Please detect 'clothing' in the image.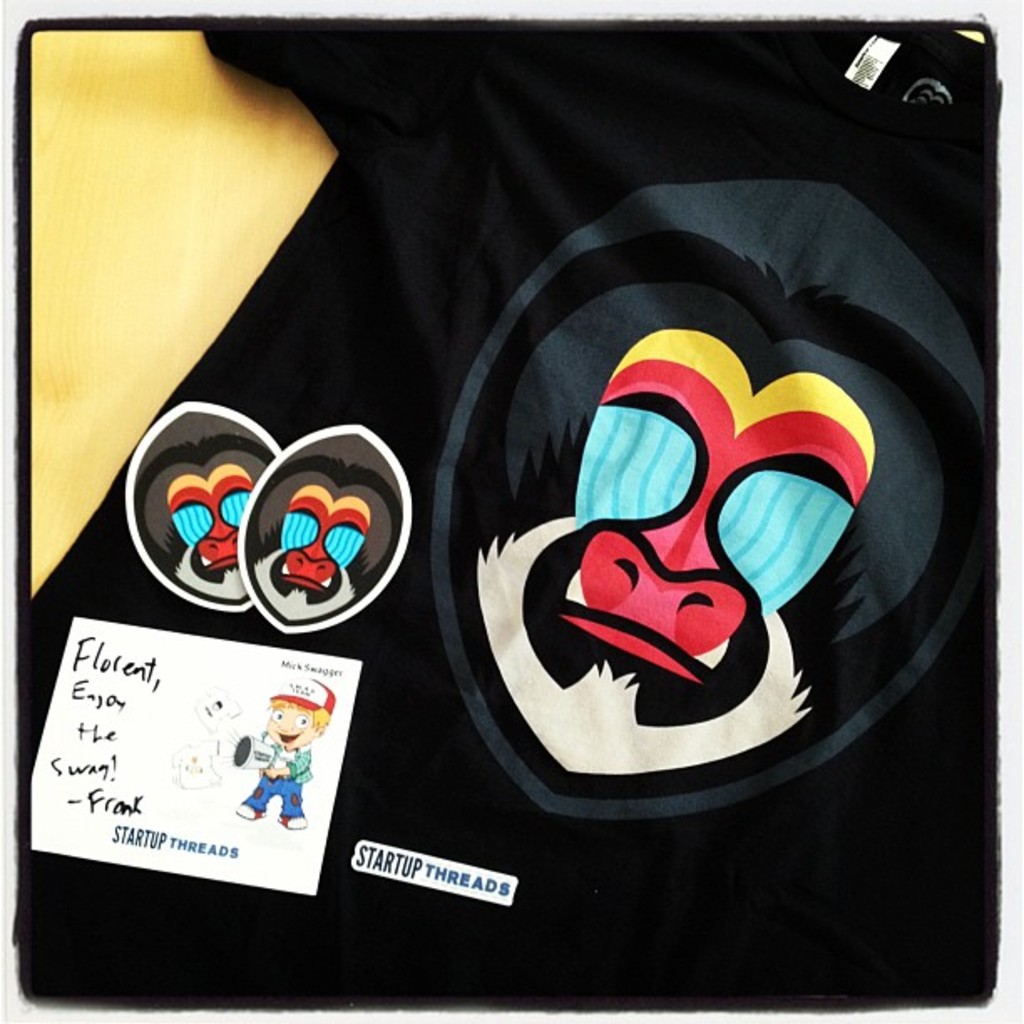
<region>243, 730, 318, 815</region>.
